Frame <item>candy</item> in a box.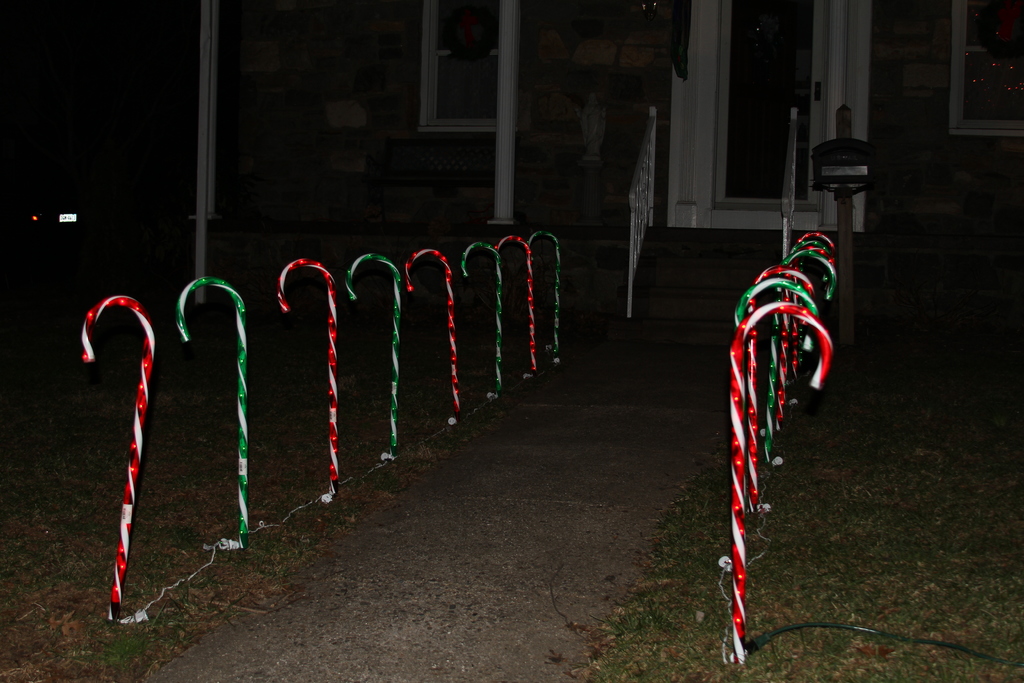
left=493, top=233, right=538, bottom=373.
